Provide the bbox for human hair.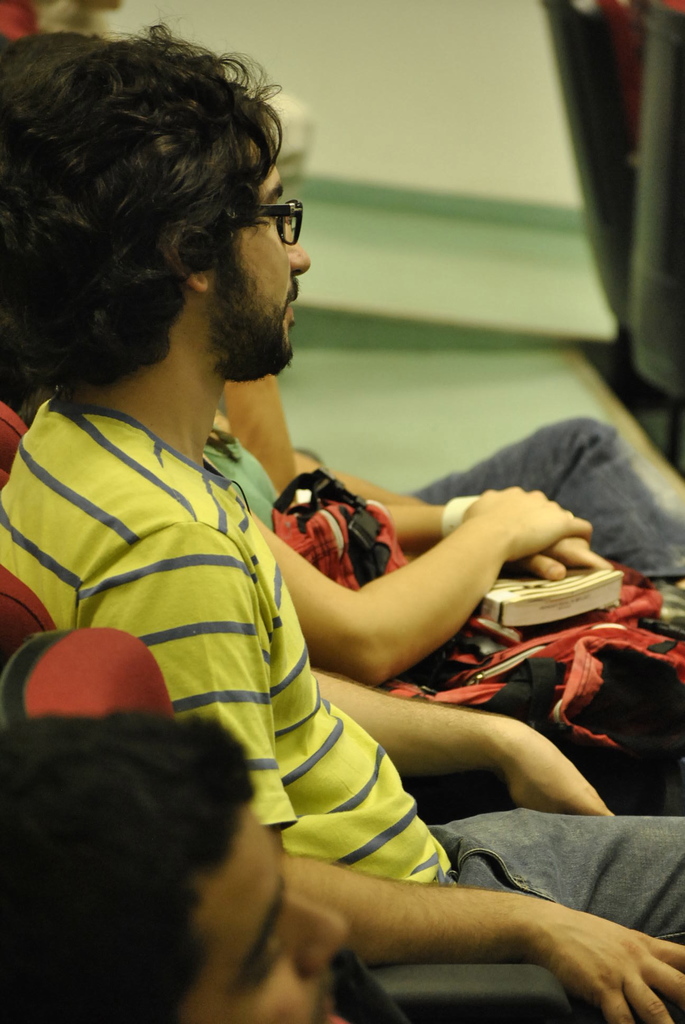
rect(0, 707, 262, 1023).
